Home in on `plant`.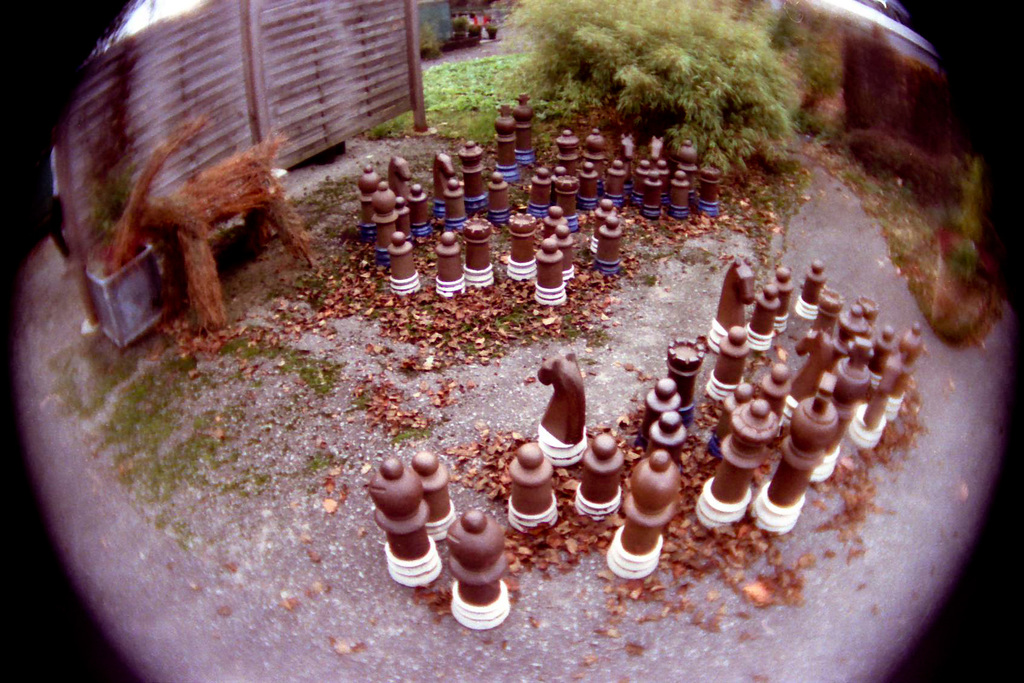
Homed in at BBox(90, 168, 144, 243).
